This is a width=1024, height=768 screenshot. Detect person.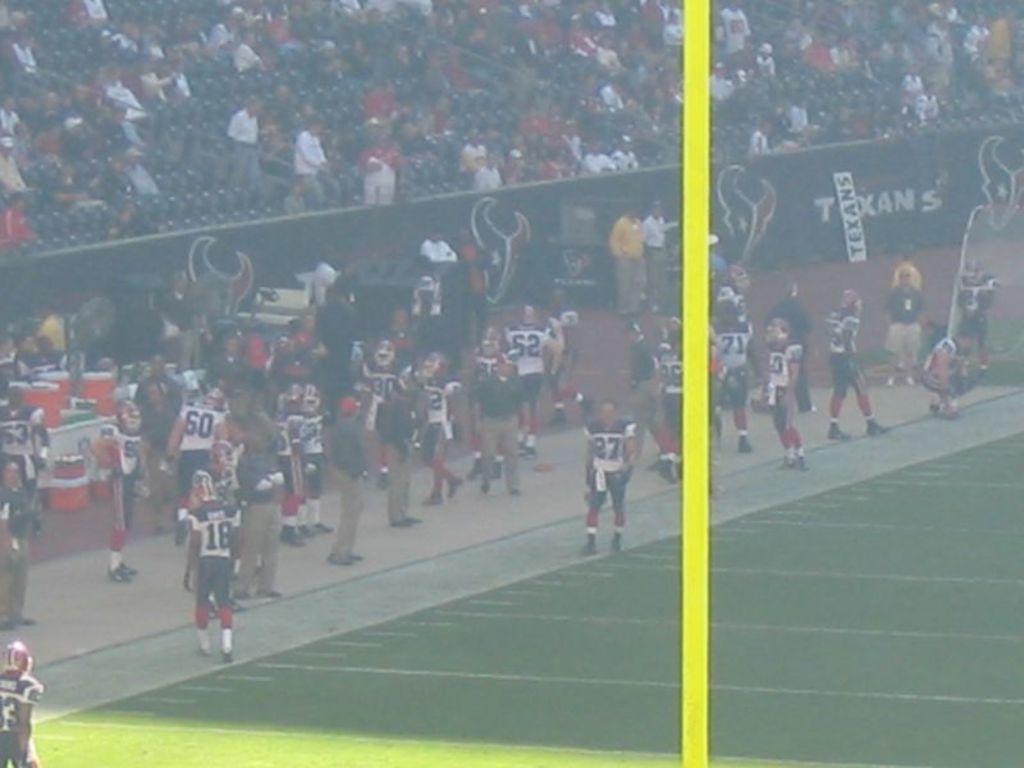
l=603, t=201, r=646, b=323.
